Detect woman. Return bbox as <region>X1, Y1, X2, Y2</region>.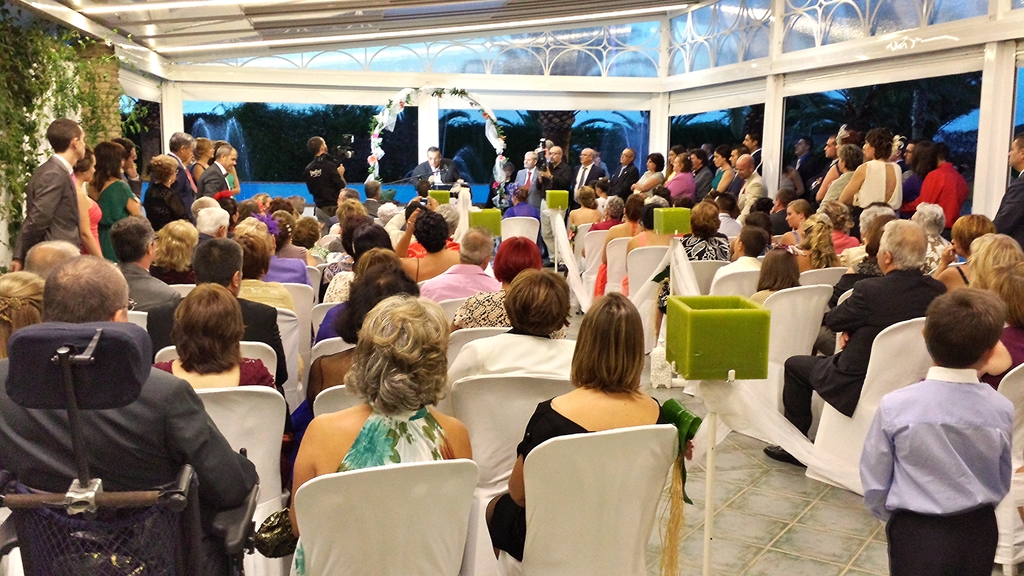
<region>188, 136, 214, 188</region>.
